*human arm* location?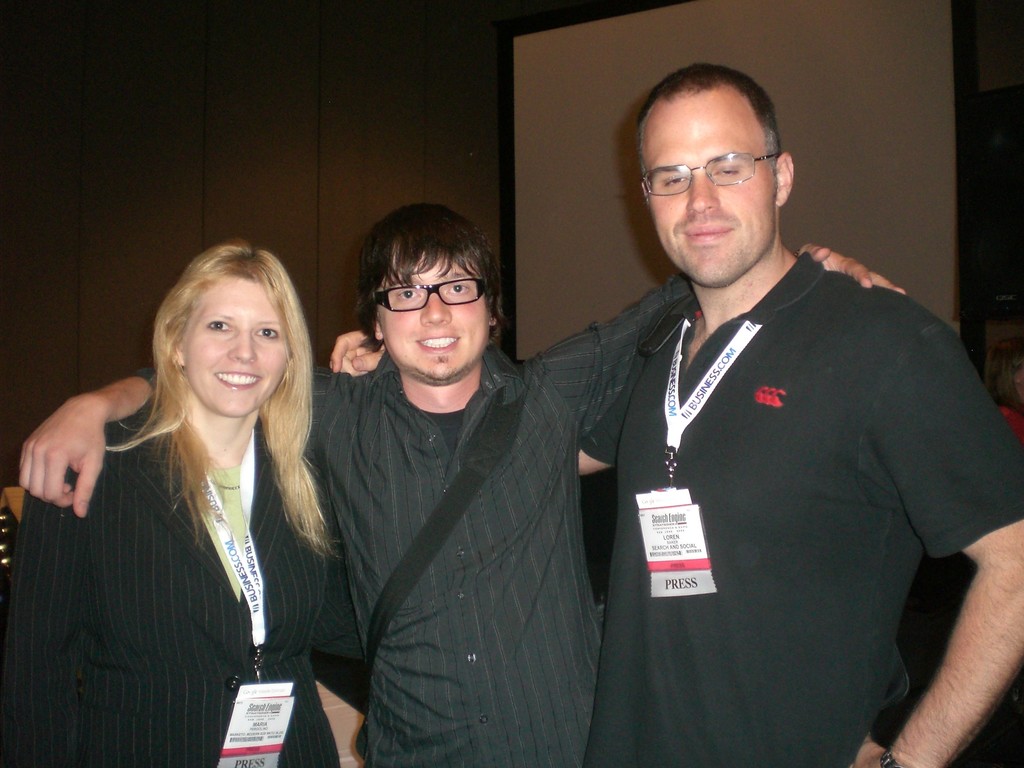
0 471 86 767
